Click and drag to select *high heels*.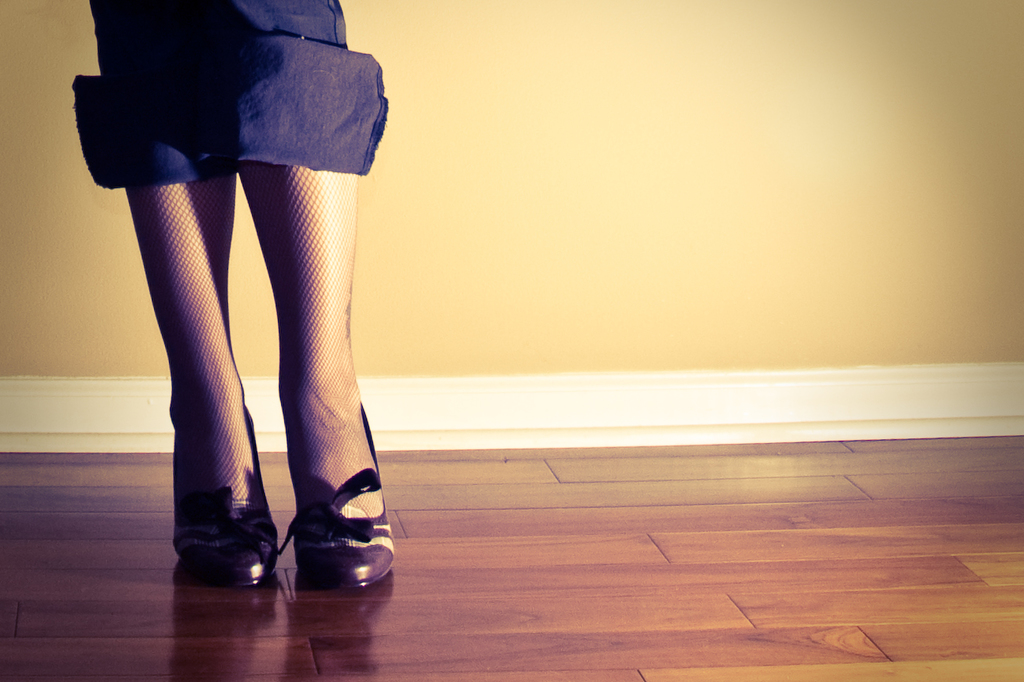
Selection: x1=297 y1=399 x2=404 y2=588.
